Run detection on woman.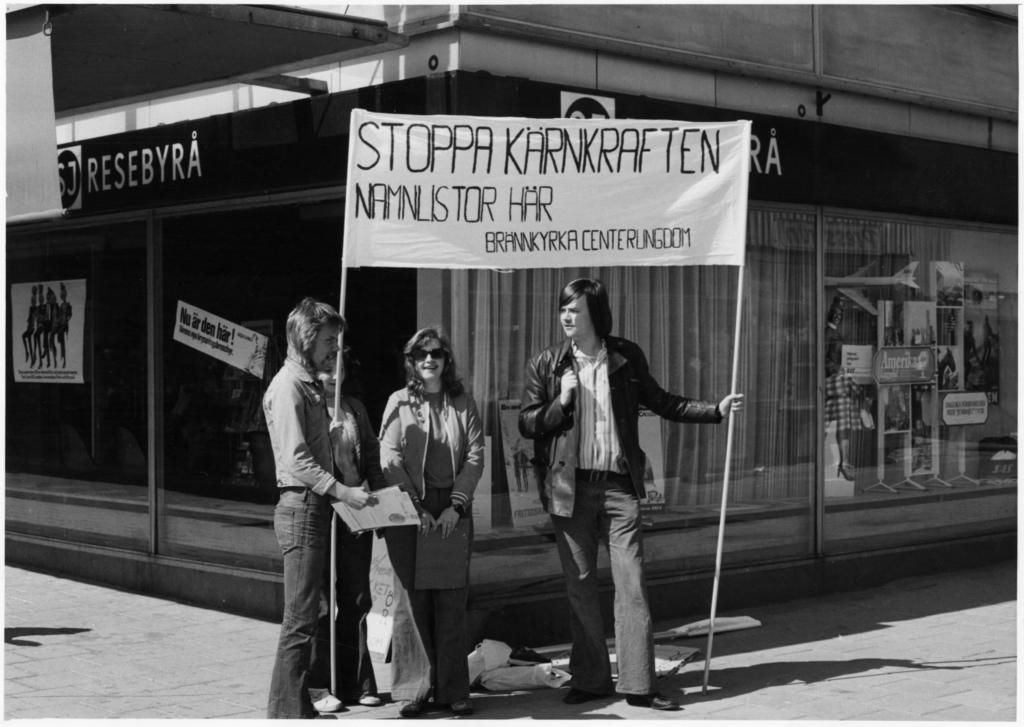
Result: {"left": 357, "top": 324, "right": 495, "bottom": 719}.
